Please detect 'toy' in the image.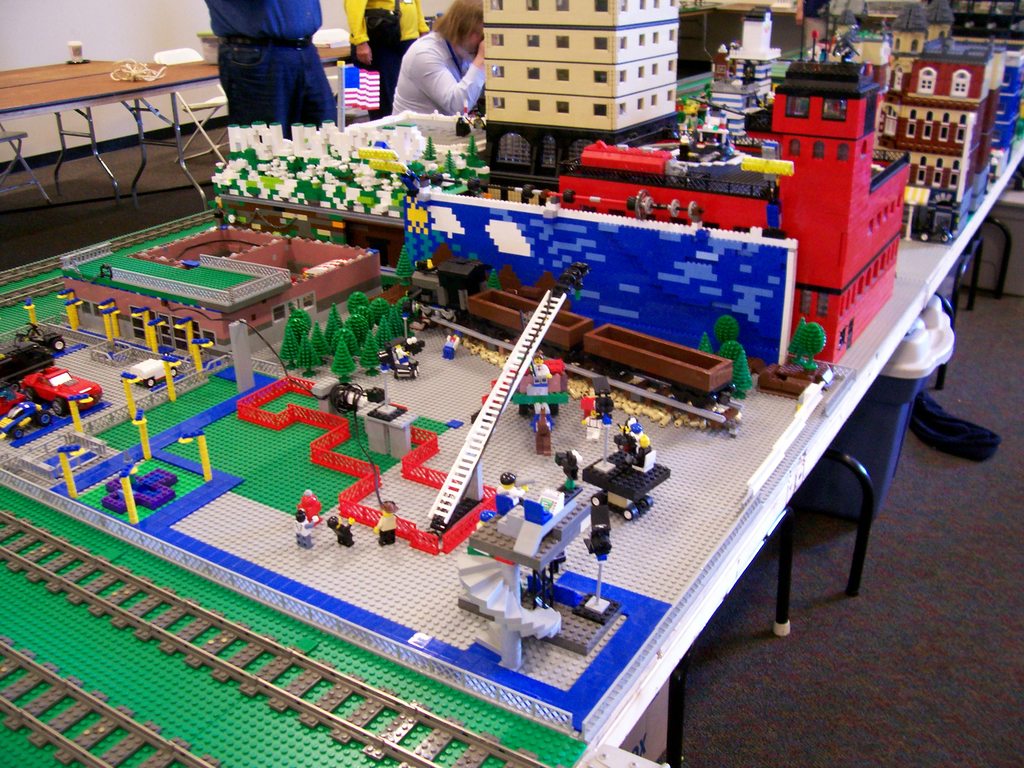
BBox(292, 332, 324, 375).
